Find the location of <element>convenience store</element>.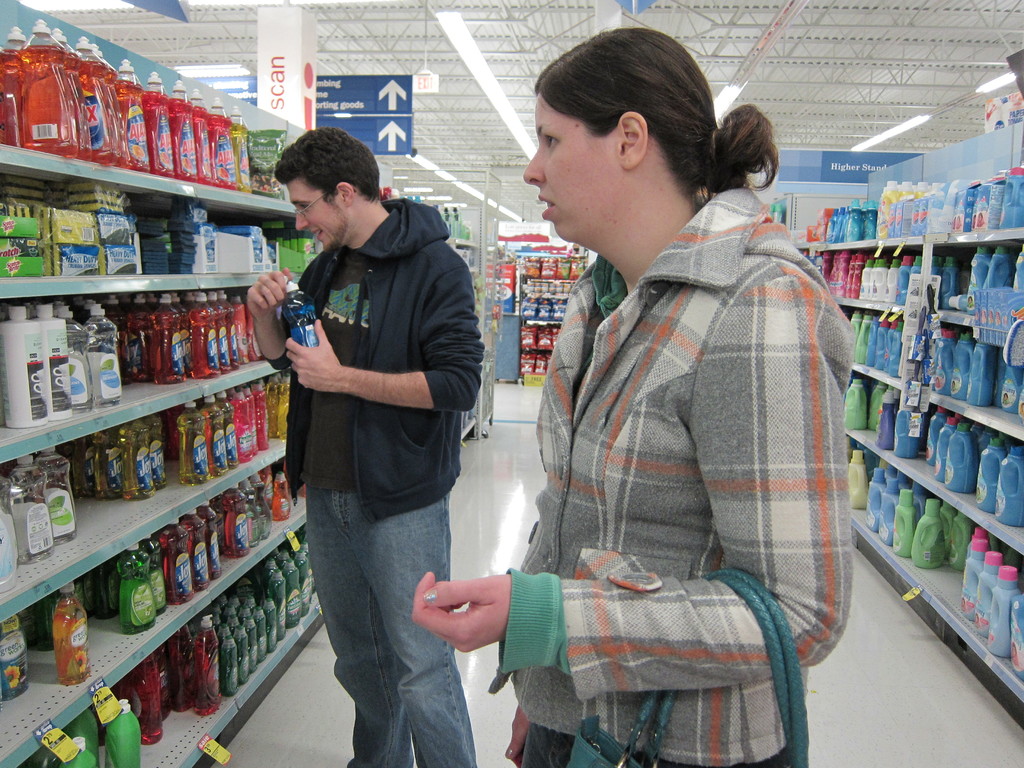
Location: l=0, t=0, r=1023, b=767.
